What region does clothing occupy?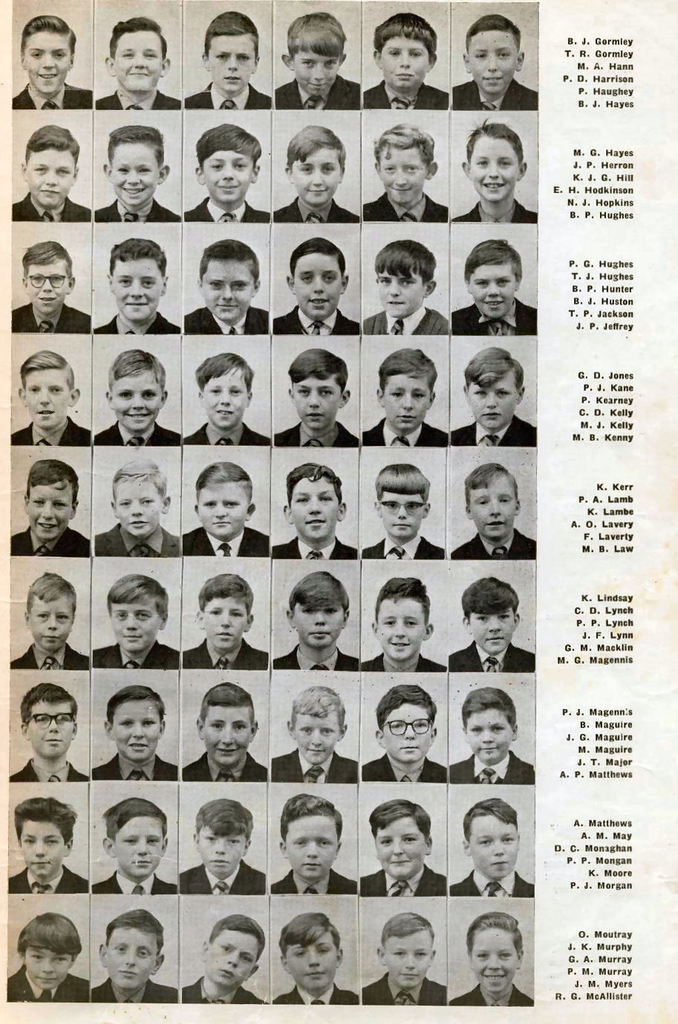
[left=91, top=753, right=177, bottom=779].
